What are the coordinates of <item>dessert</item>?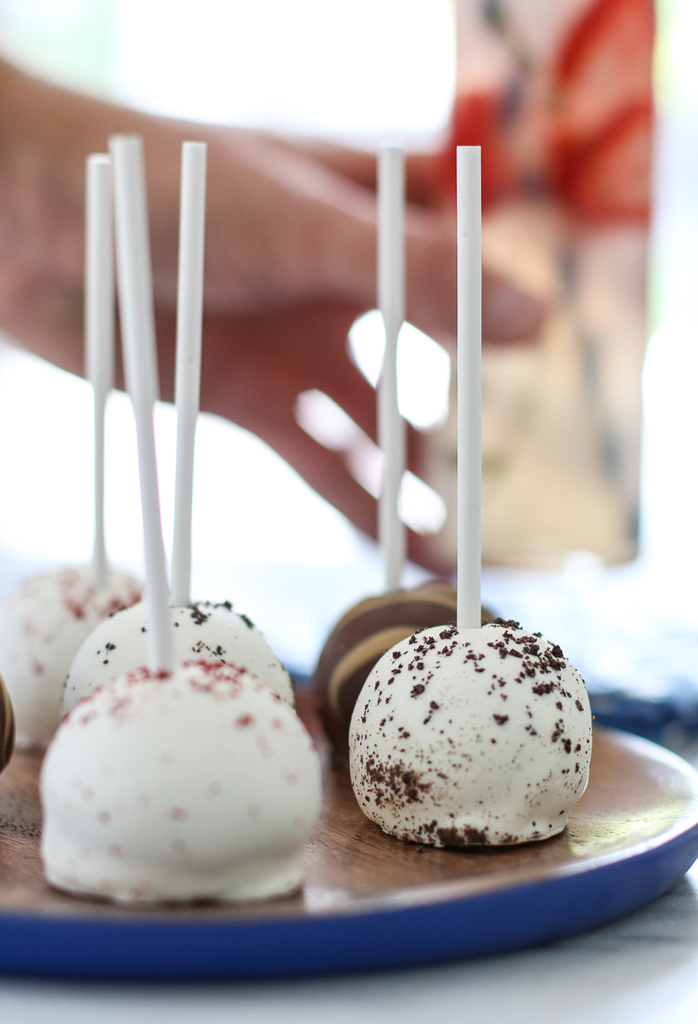
locate(63, 600, 293, 715).
